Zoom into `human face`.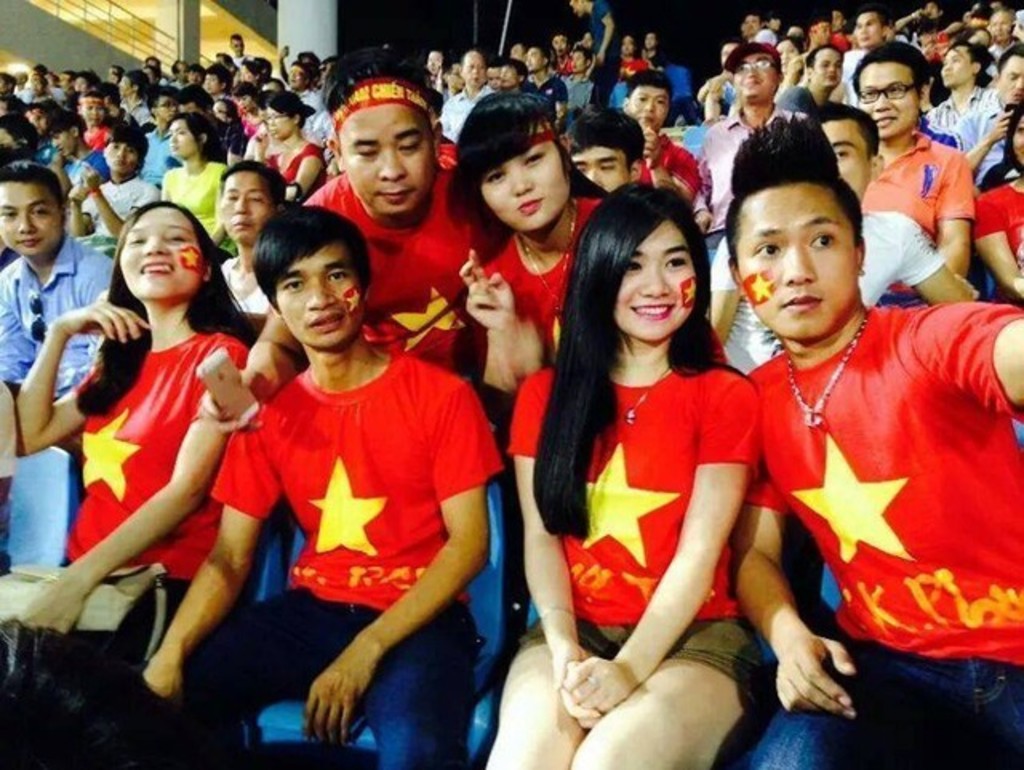
Zoom target: Rect(261, 110, 288, 142).
